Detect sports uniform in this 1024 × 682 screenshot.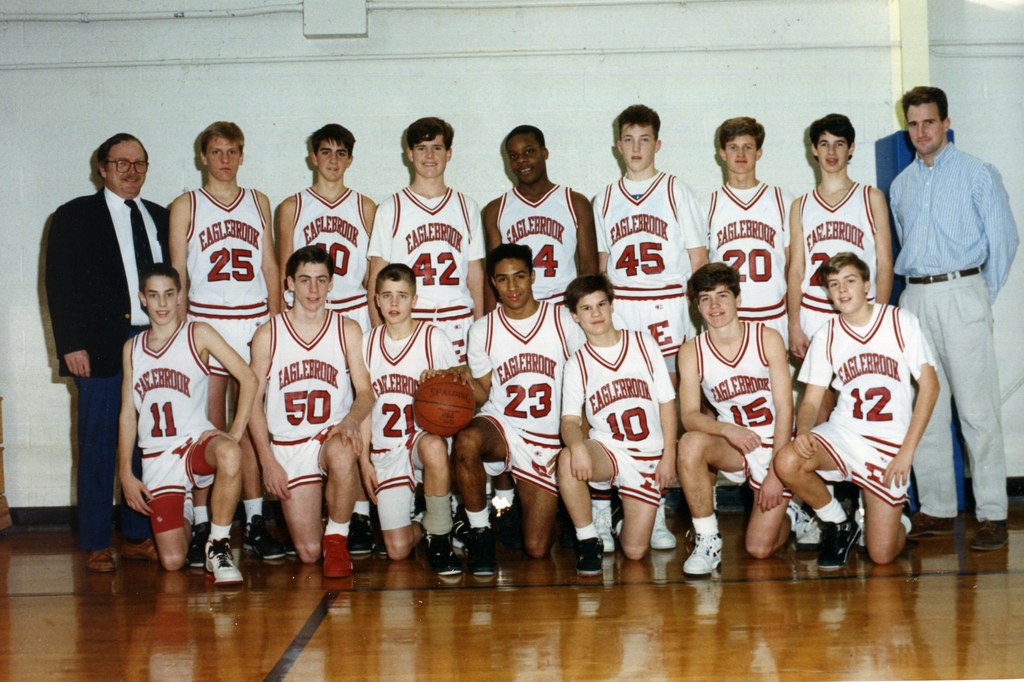
Detection: region(495, 178, 583, 535).
